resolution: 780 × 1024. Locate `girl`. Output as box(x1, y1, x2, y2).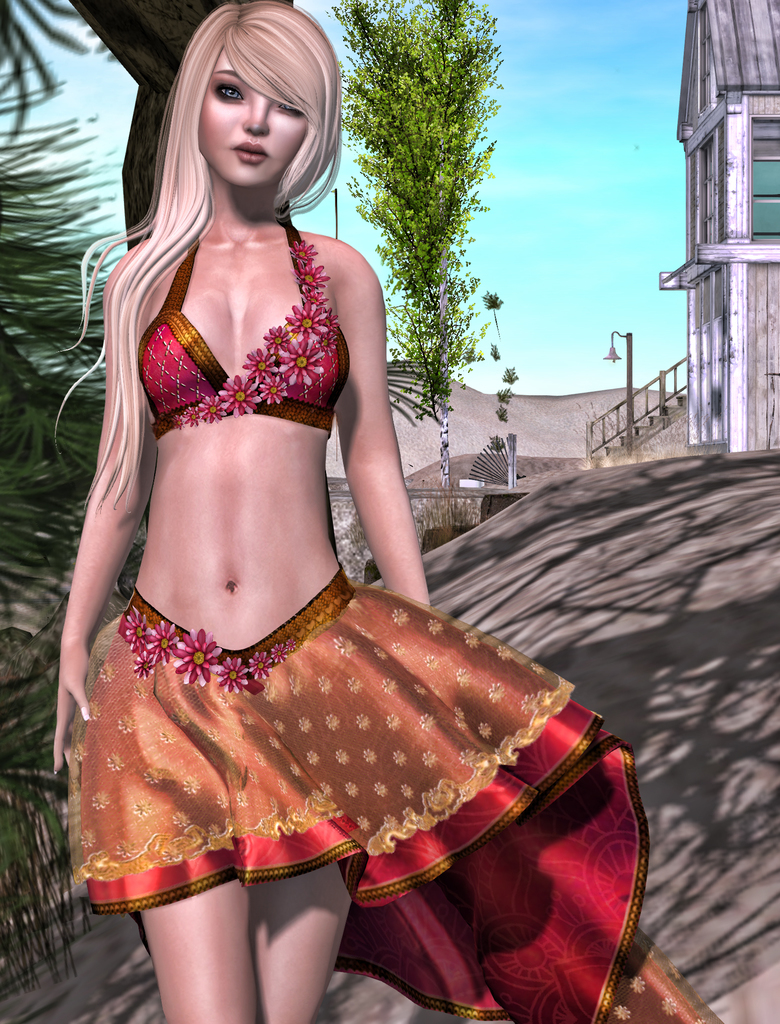
box(54, 3, 719, 1023).
